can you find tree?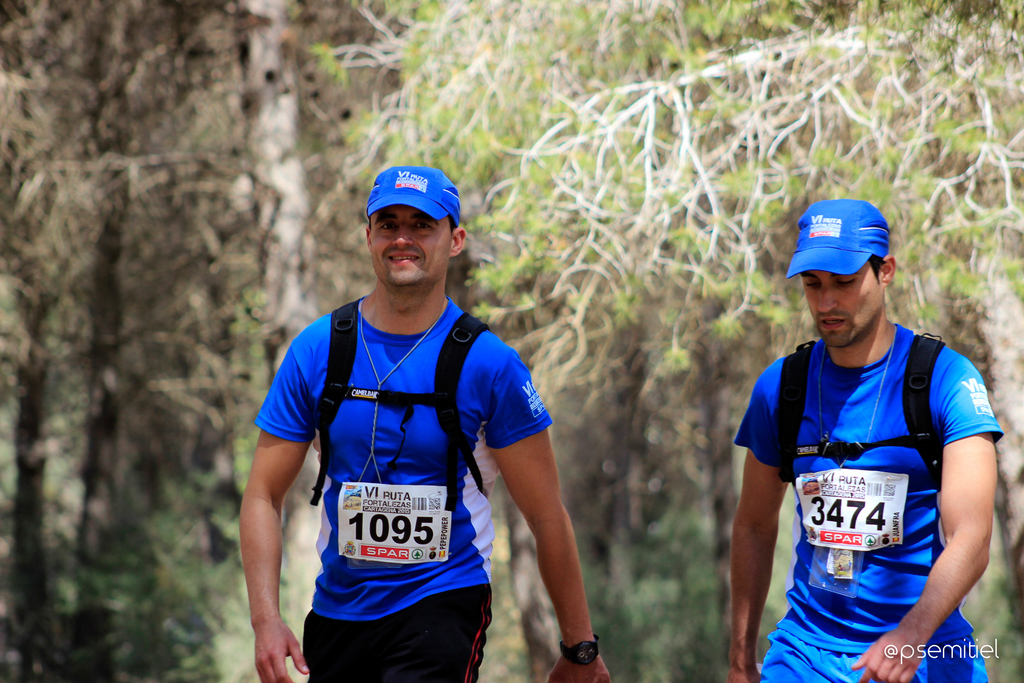
Yes, bounding box: bbox=(42, 24, 260, 666).
